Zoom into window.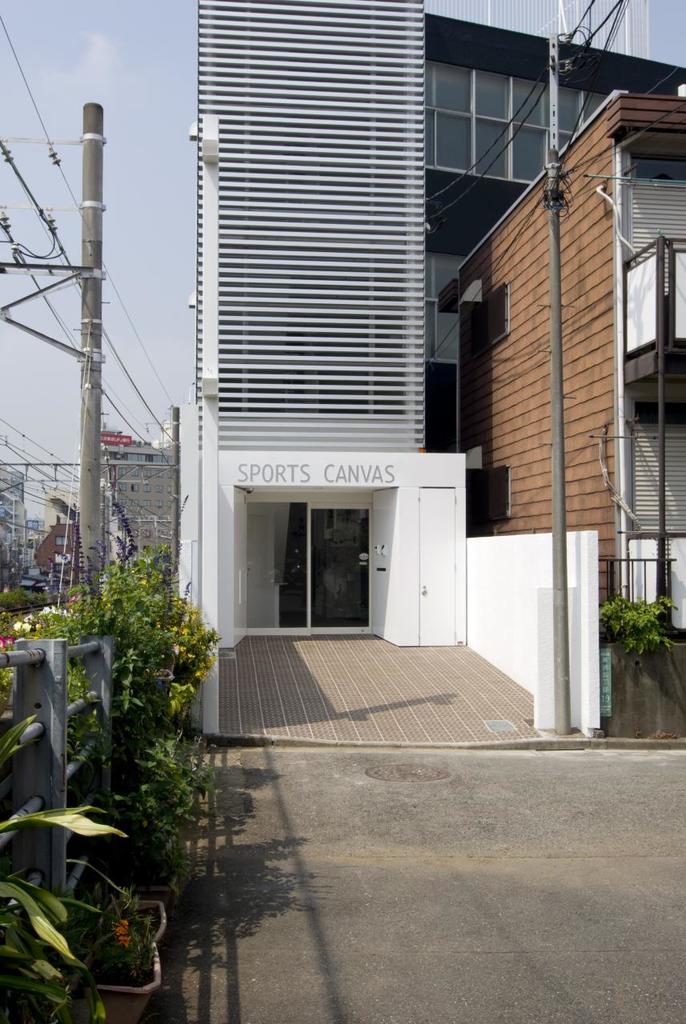
Zoom target: (left=424, top=17, right=584, bottom=181).
